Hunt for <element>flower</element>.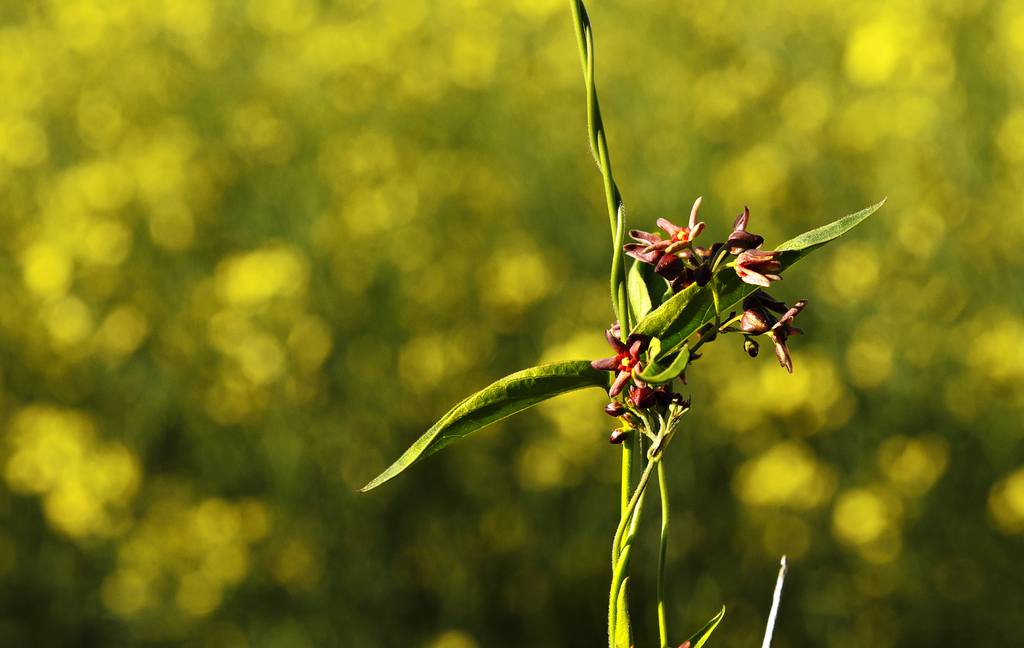
Hunted down at box(740, 291, 776, 333).
